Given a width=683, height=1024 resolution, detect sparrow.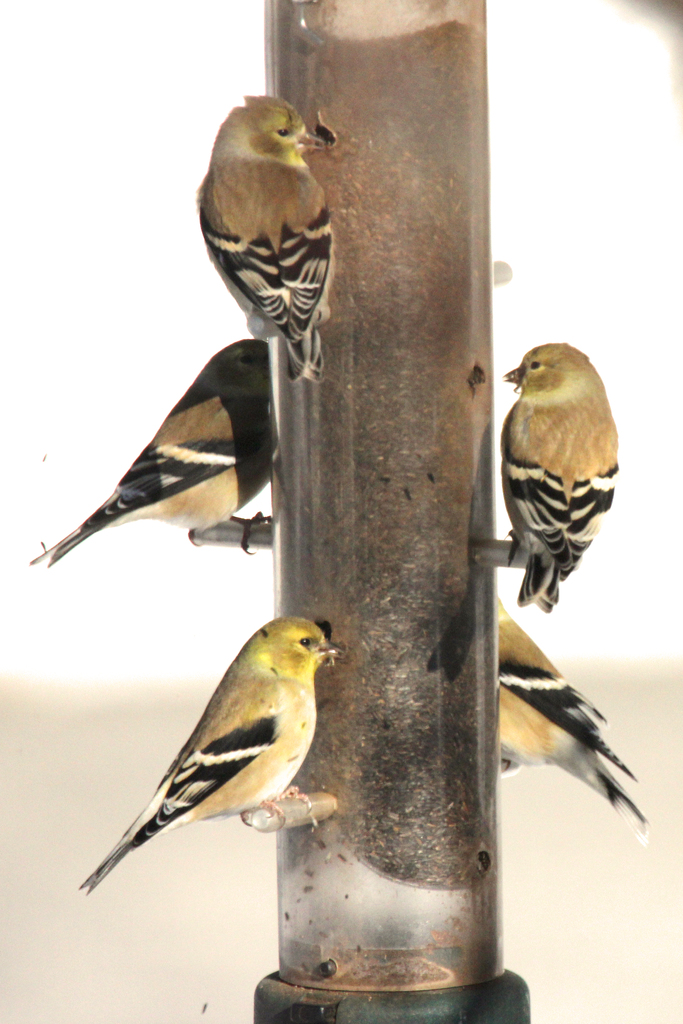
(x1=490, y1=330, x2=624, y2=634).
